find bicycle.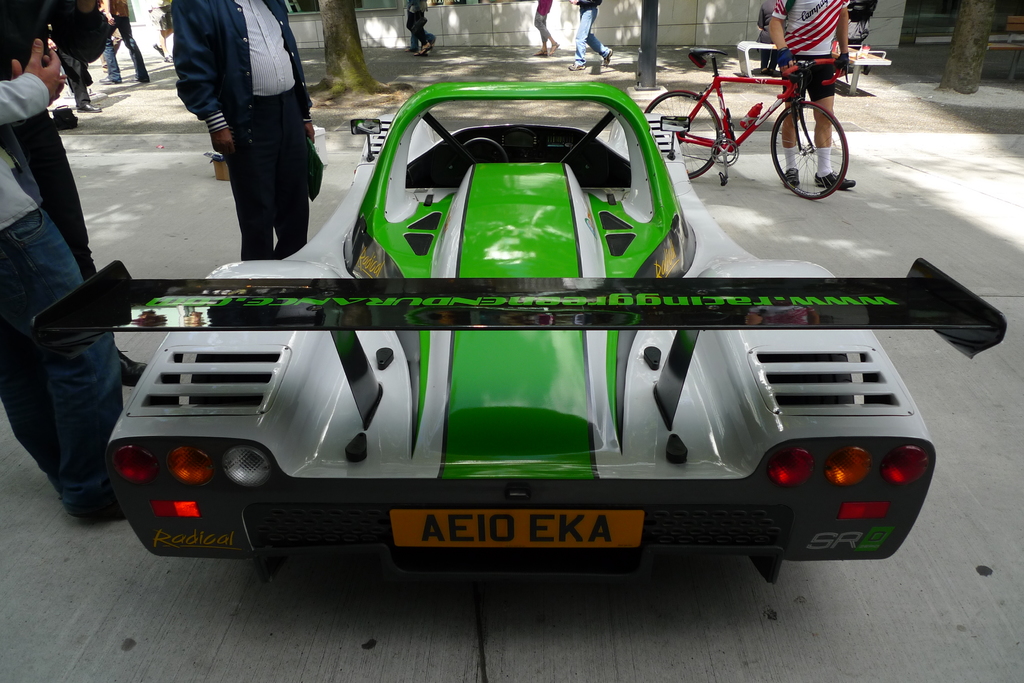
left=631, top=17, right=862, bottom=196.
